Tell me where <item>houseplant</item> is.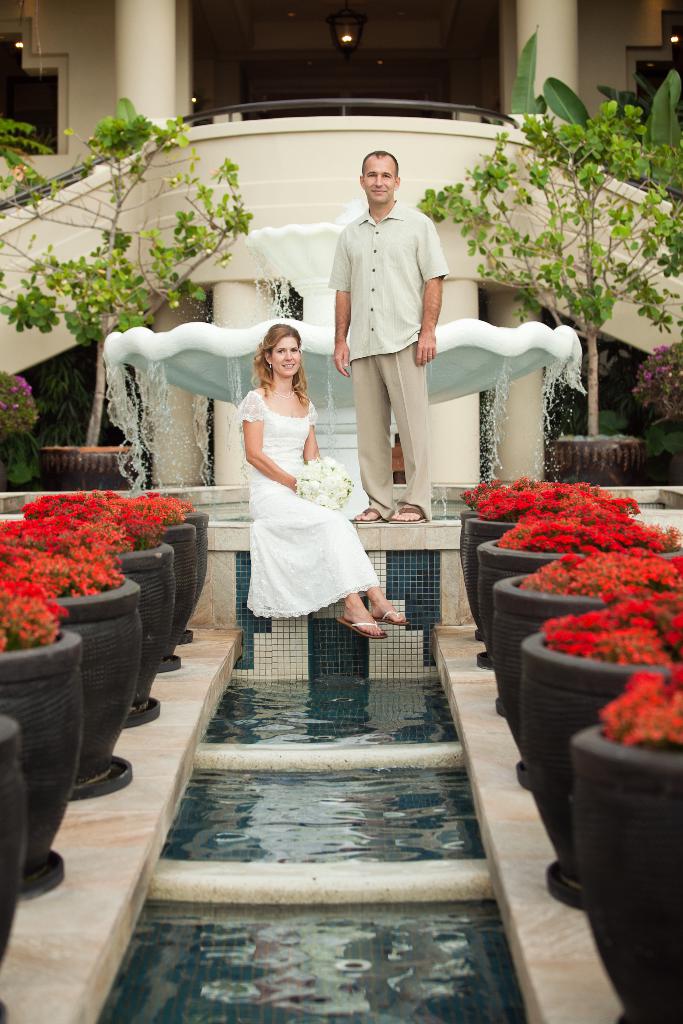
<item>houseplant</item> is at [520,585,680,889].
